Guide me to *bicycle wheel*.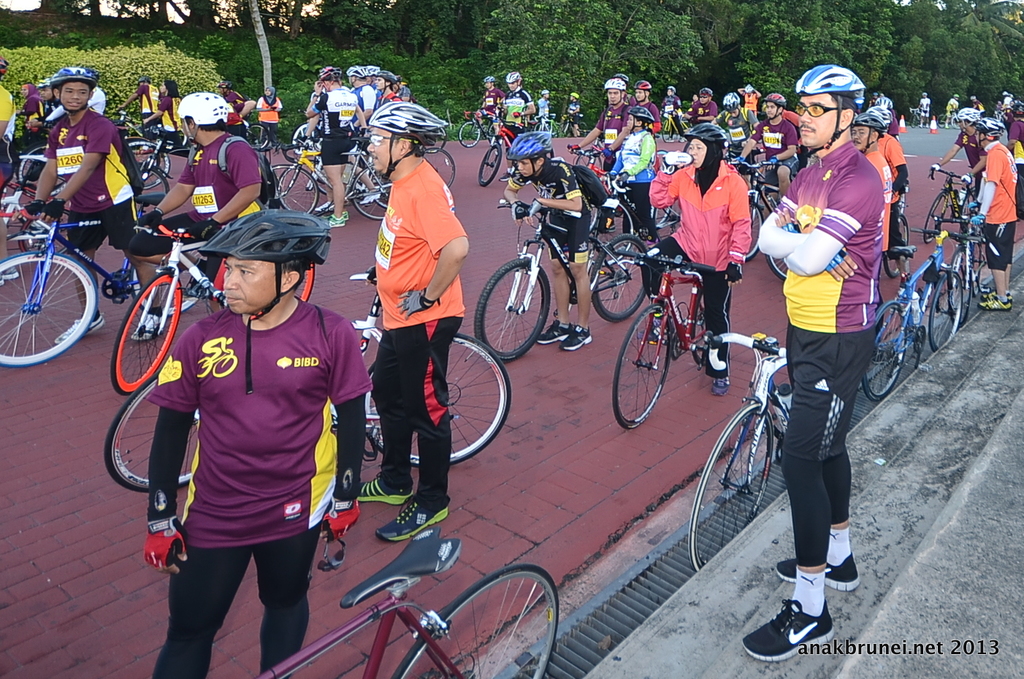
Guidance: x1=947 y1=249 x2=972 y2=322.
